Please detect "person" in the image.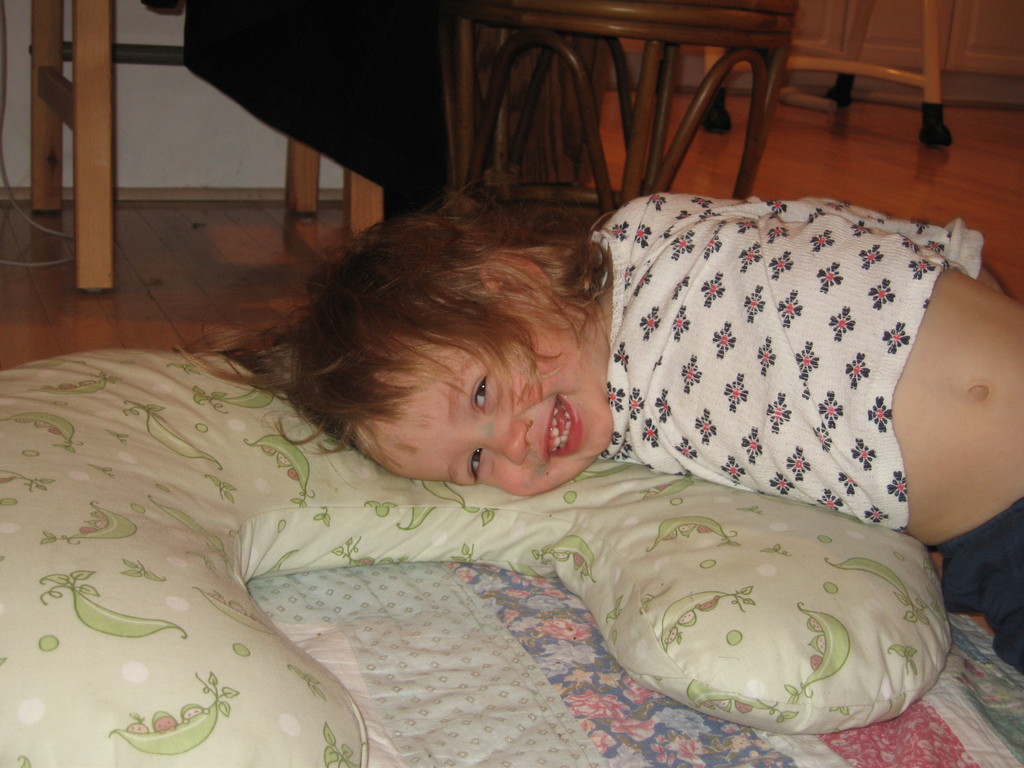
BBox(171, 195, 1023, 676).
